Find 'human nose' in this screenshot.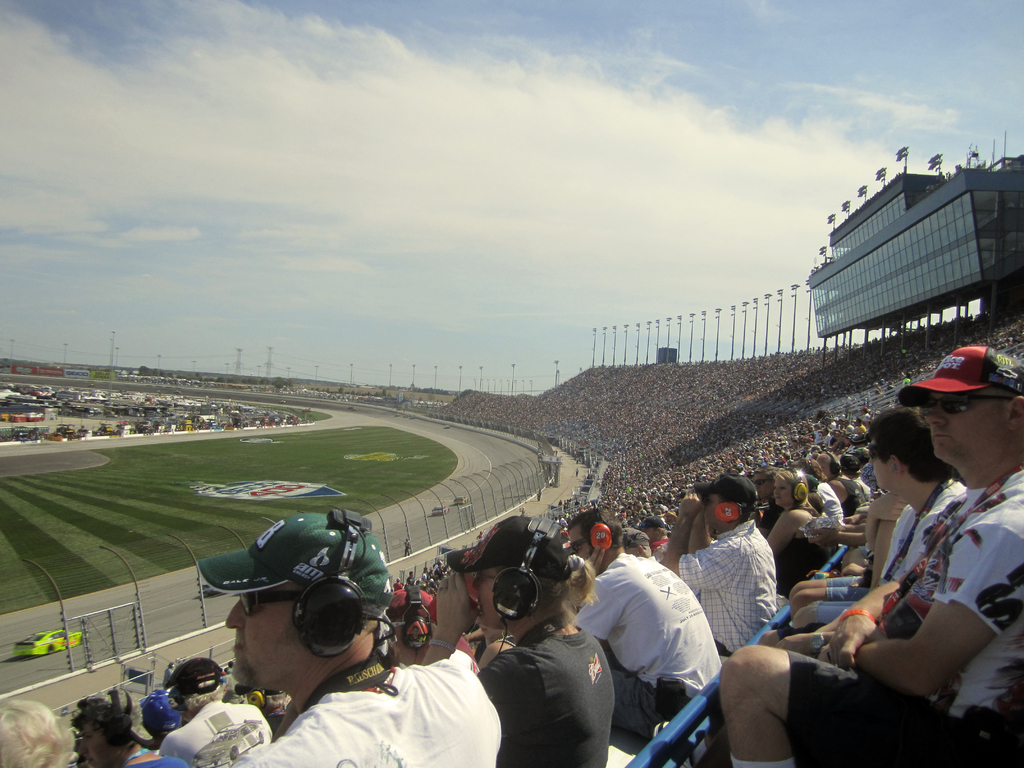
The bounding box for 'human nose' is {"left": 924, "top": 407, "right": 946, "bottom": 428}.
